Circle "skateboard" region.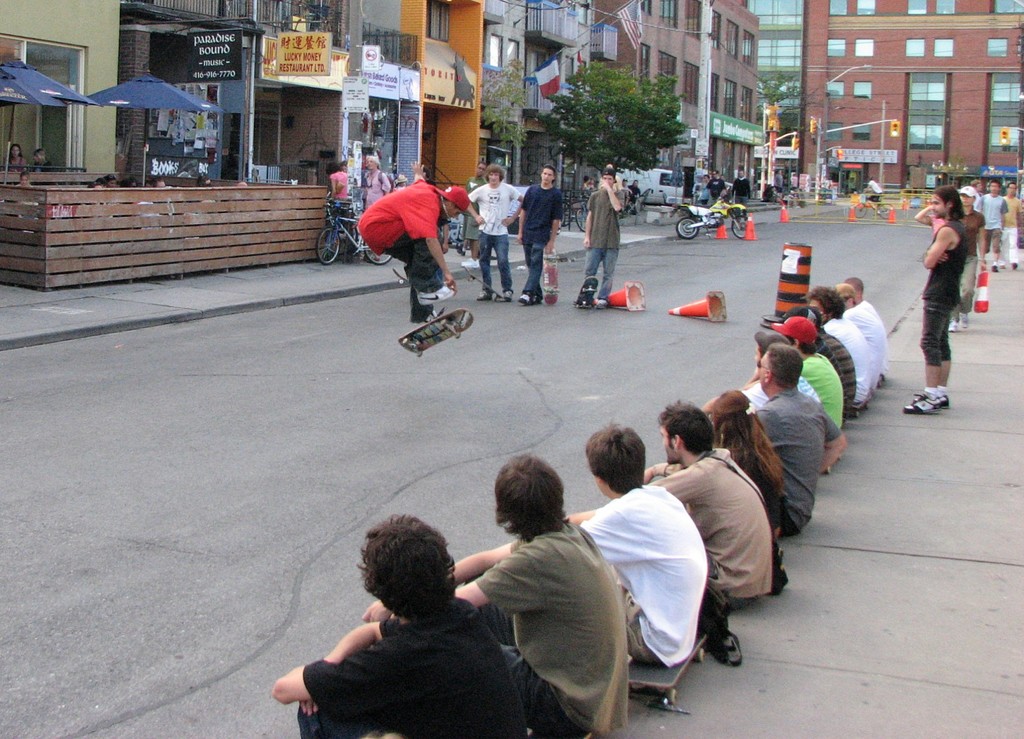
Region: (left=572, top=275, right=602, bottom=313).
